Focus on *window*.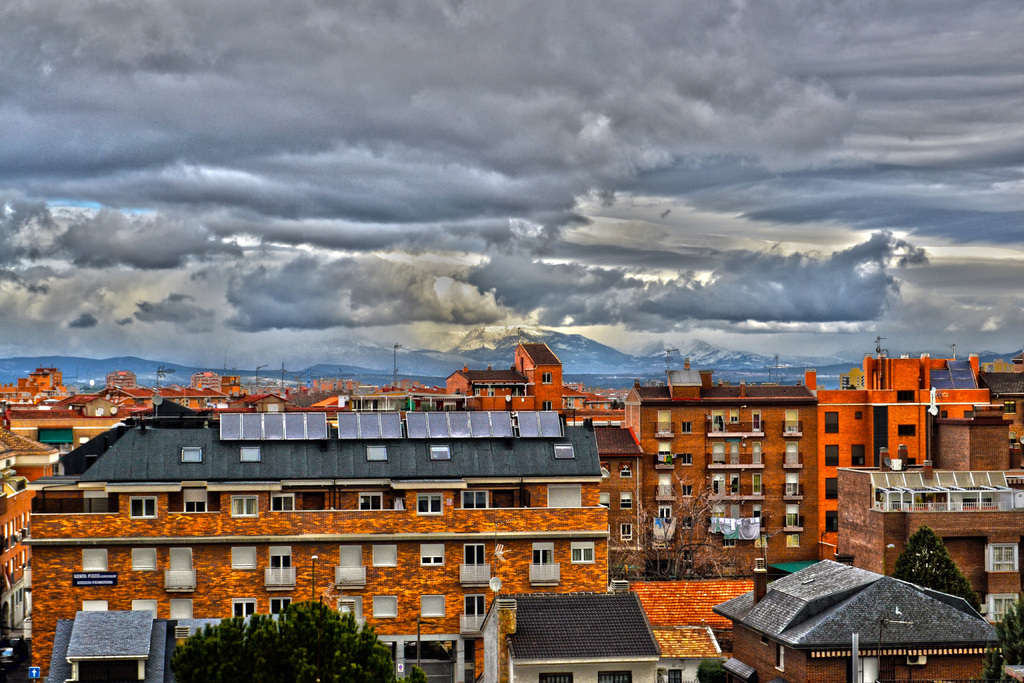
Focused at 899,390,915,400.
